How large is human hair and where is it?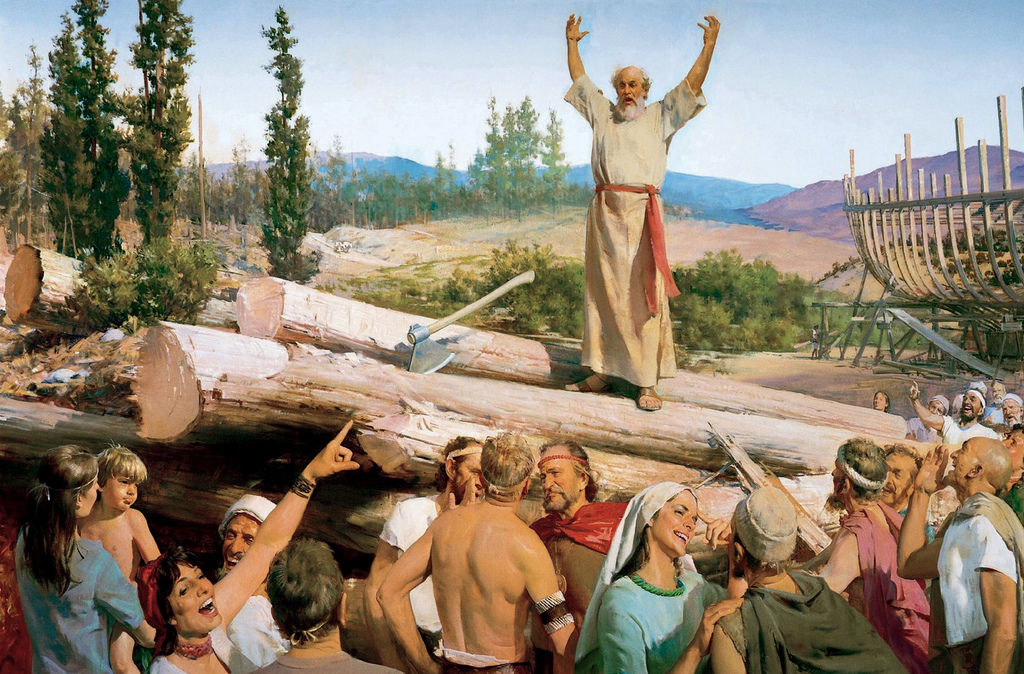
Bounding box: 994/381/1006/394.
